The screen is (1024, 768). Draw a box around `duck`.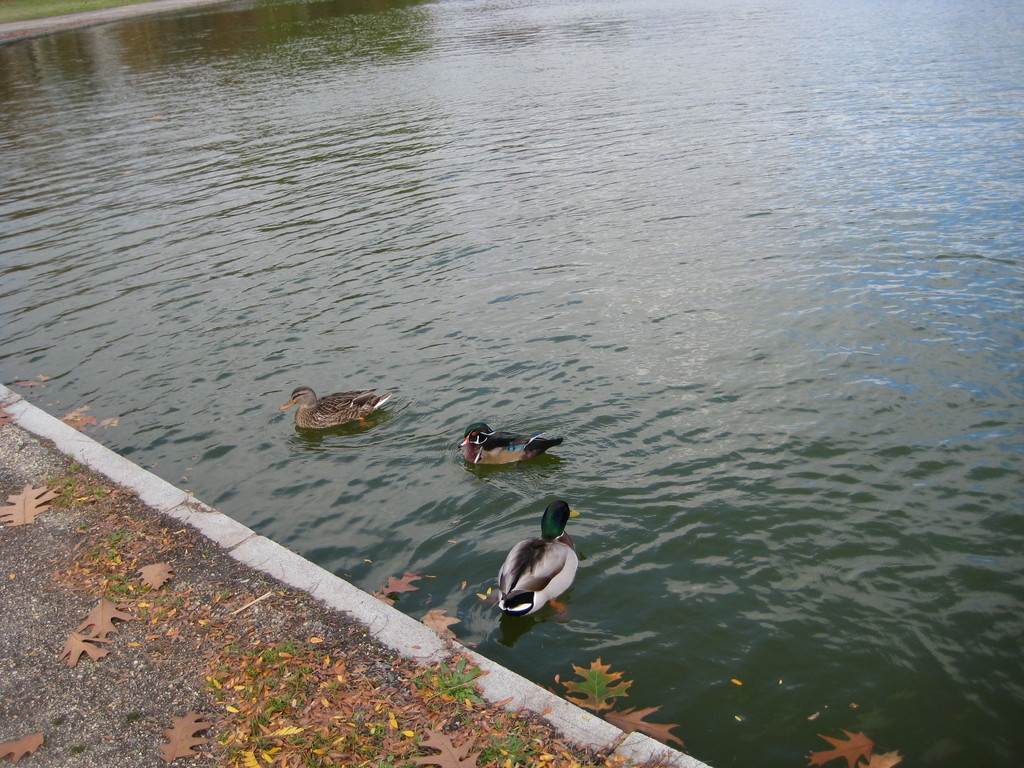
{"x1": 484, "y1": 504, "x2": 579, "y2": 630}.
